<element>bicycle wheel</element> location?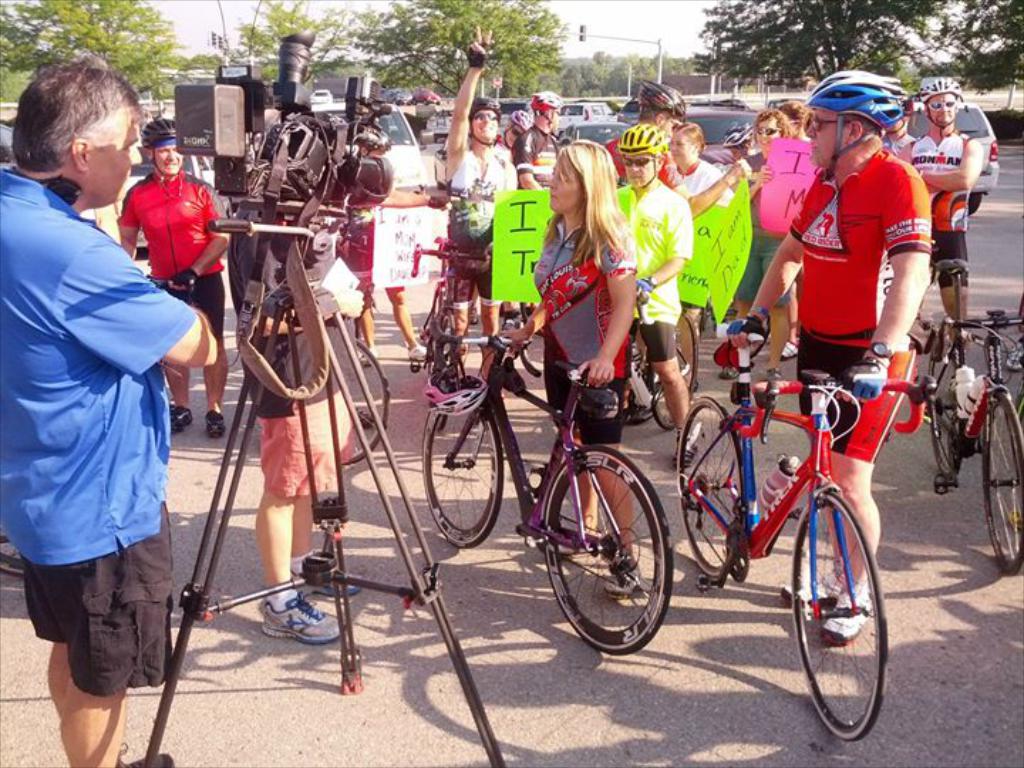
l=677, t=394, r=741, b=572
